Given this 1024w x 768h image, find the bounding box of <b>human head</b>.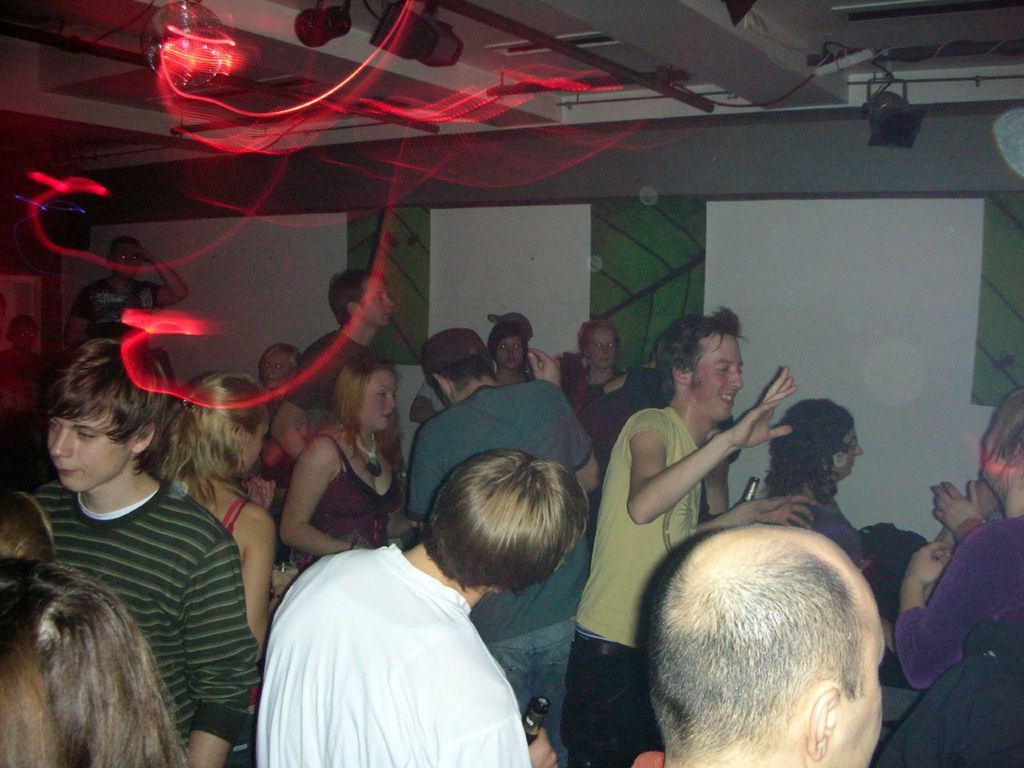
BBox(185, 372, 274, 480).
